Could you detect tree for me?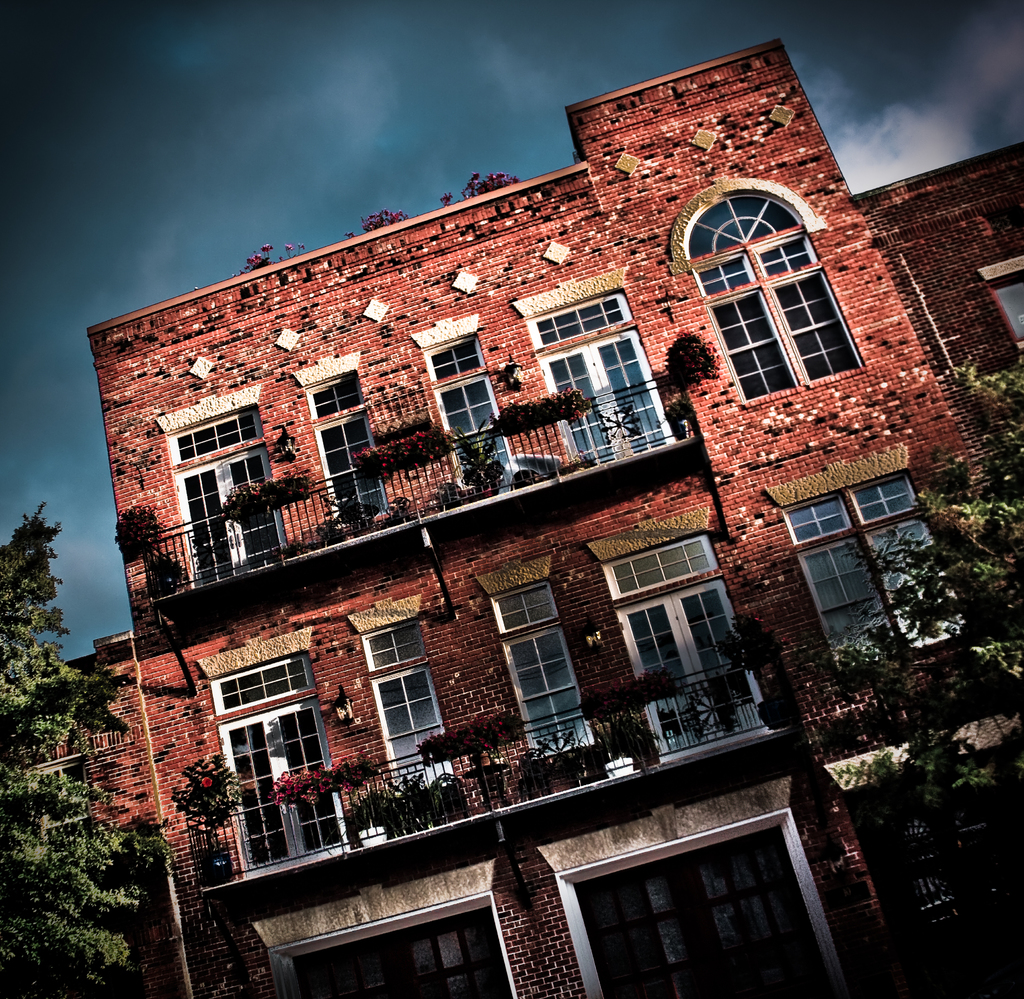
Detection result: bbox(846, 362, 1023, 743).
